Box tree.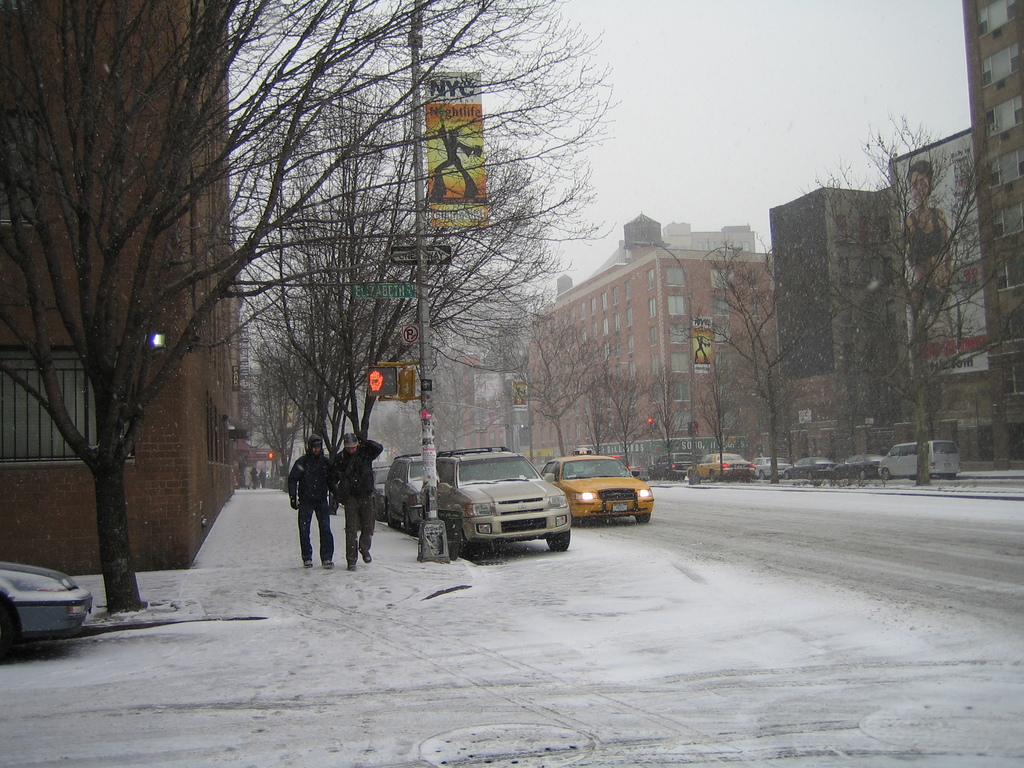
[1,0,619,616].
